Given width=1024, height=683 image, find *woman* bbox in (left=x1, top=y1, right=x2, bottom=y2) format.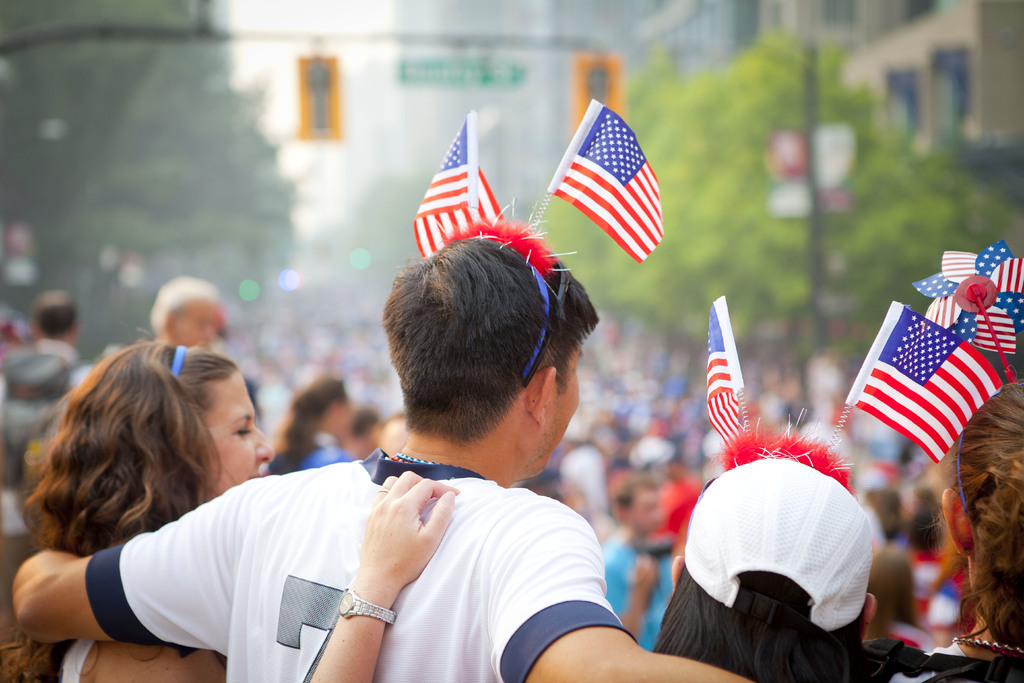
(left=259, top=381, right=355, bottom=475).
